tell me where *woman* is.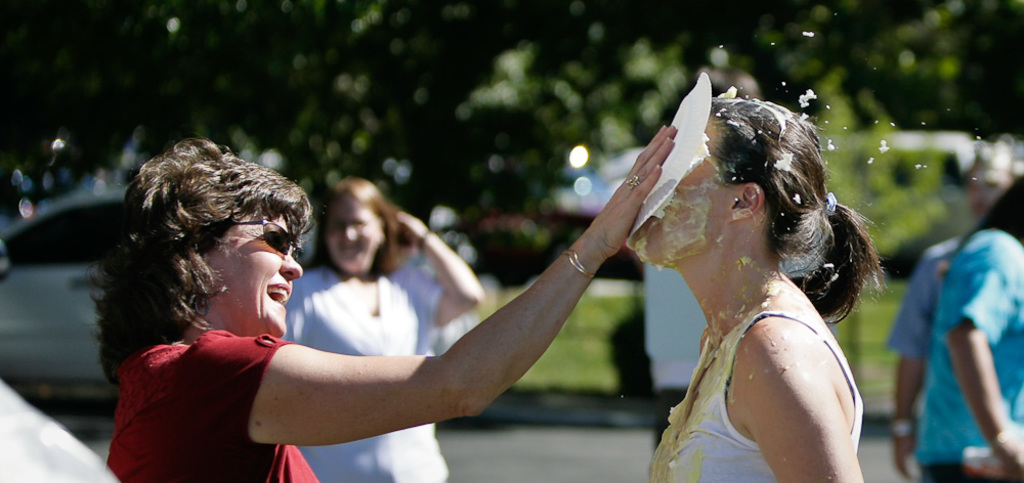
*woman* is at x1=85, y1=119, x2=679, y2=482.
